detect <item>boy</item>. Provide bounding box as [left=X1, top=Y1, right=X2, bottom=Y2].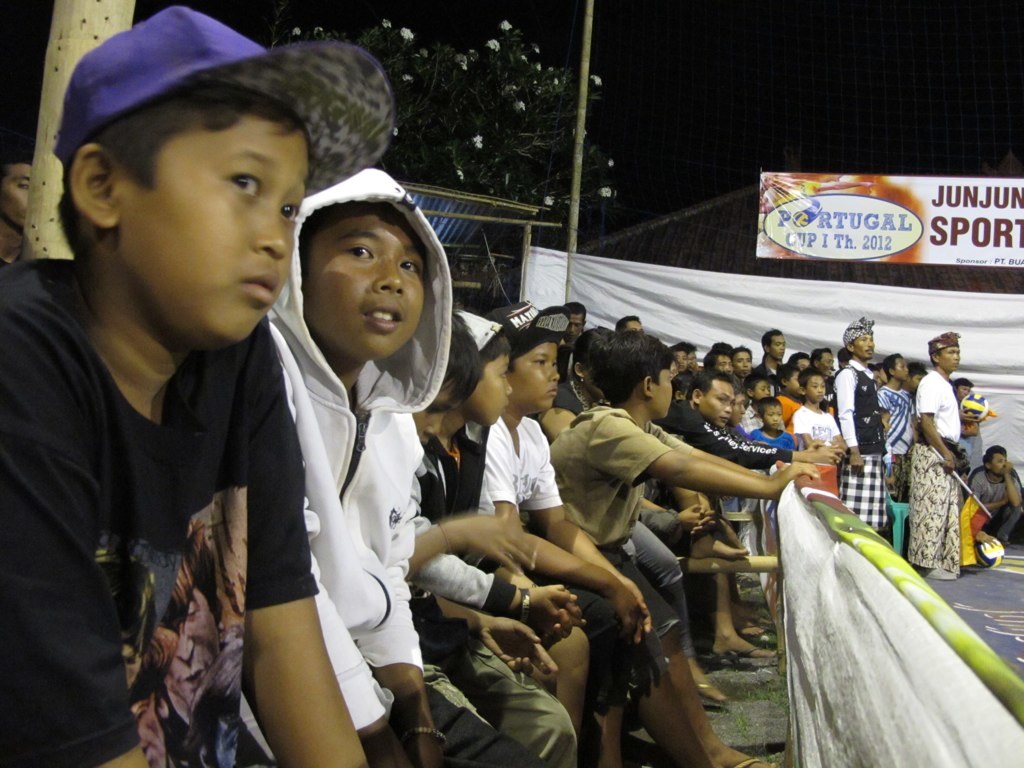
[left=746, top=375, right=769, bottom=403].
